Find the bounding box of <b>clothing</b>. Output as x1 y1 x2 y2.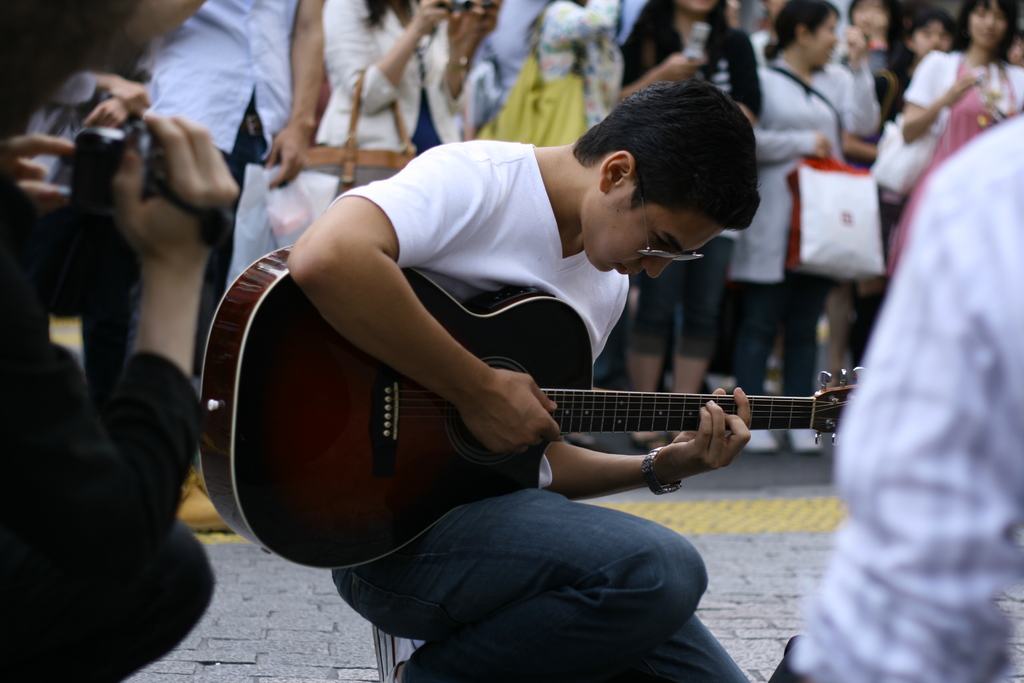
0 273 219 680.
